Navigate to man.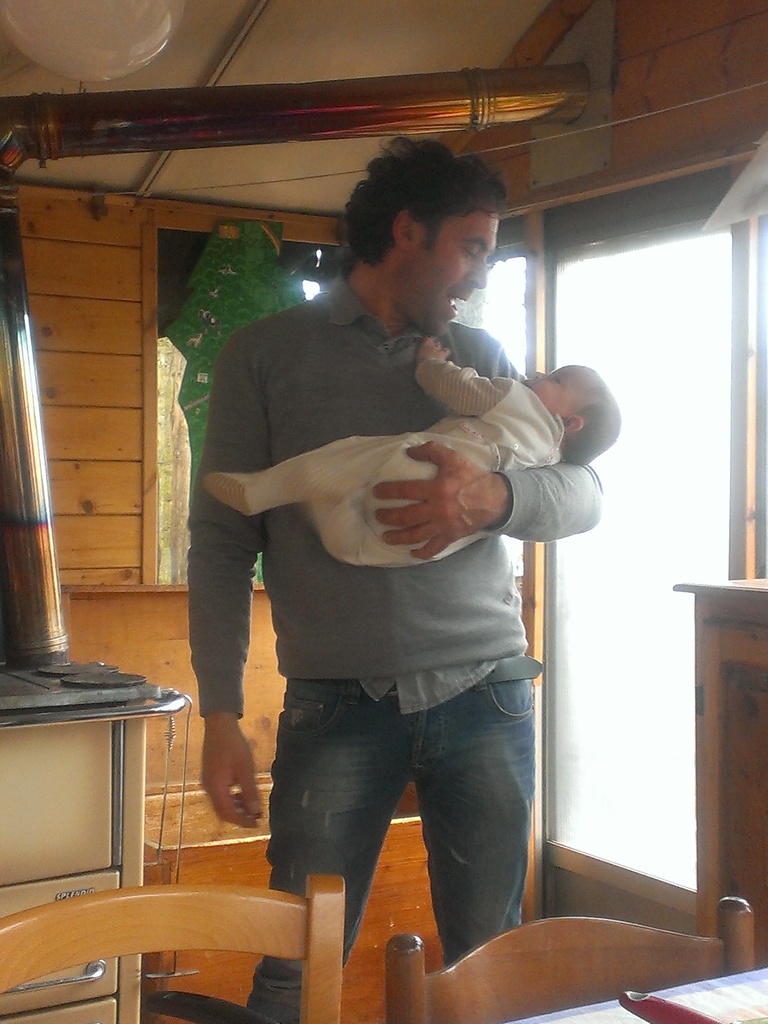
Navigation target: bbox=(167, 154, 611, 975).
